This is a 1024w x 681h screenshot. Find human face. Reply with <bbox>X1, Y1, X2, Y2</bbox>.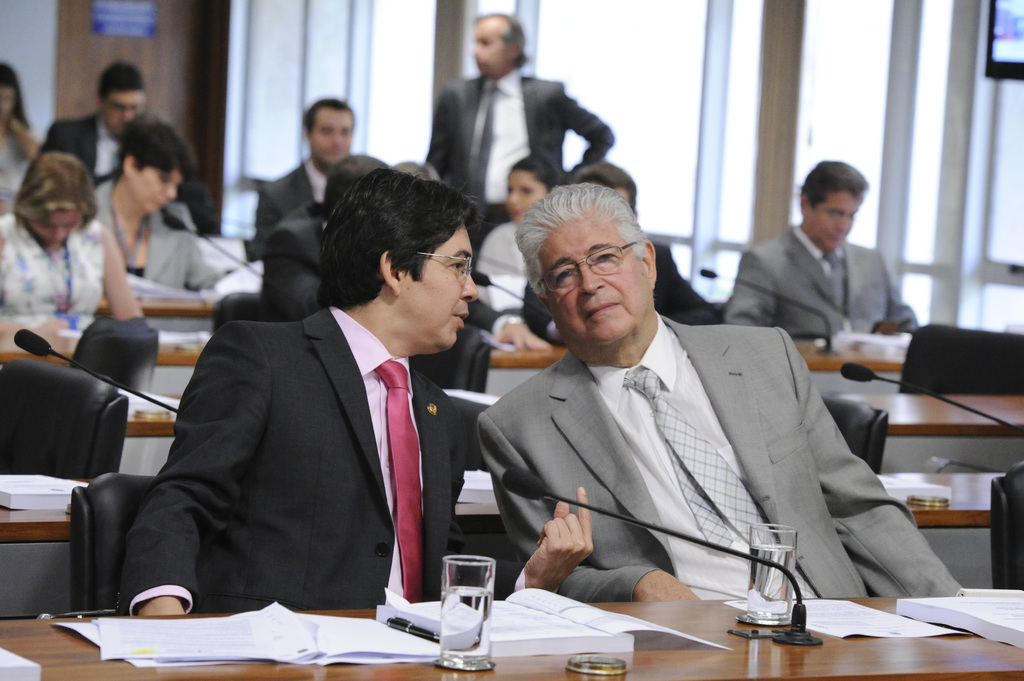
<bbox>507, 171, 550, 218</bbox>.
